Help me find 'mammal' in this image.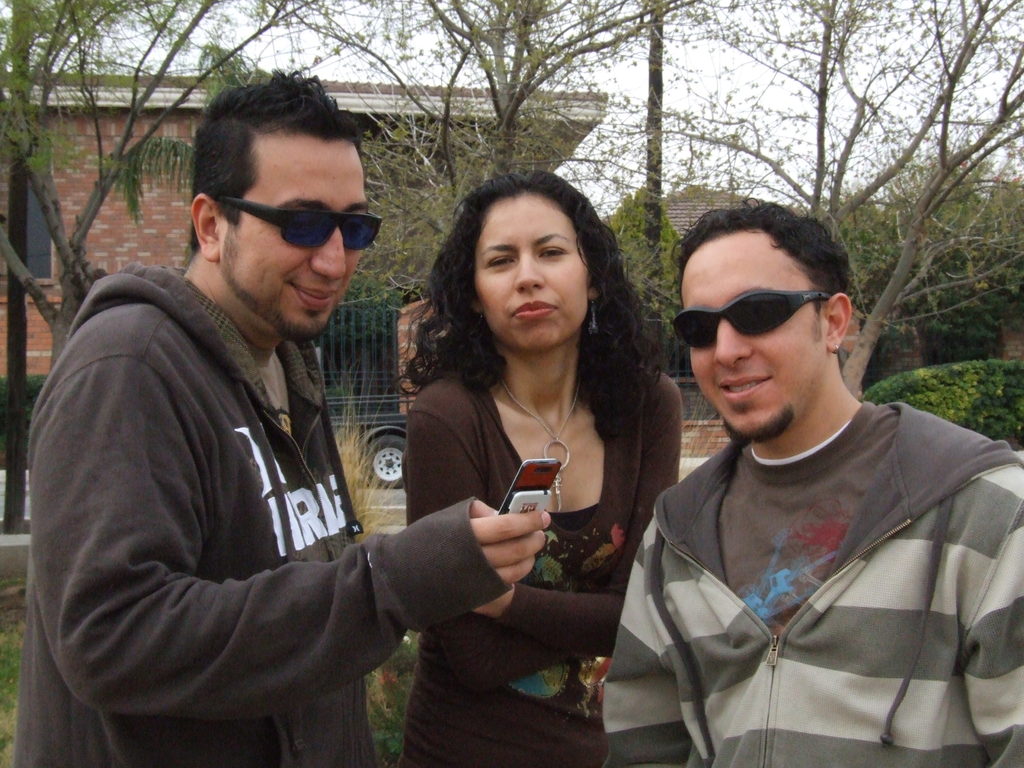
Found it: 604 198 1023 765.
